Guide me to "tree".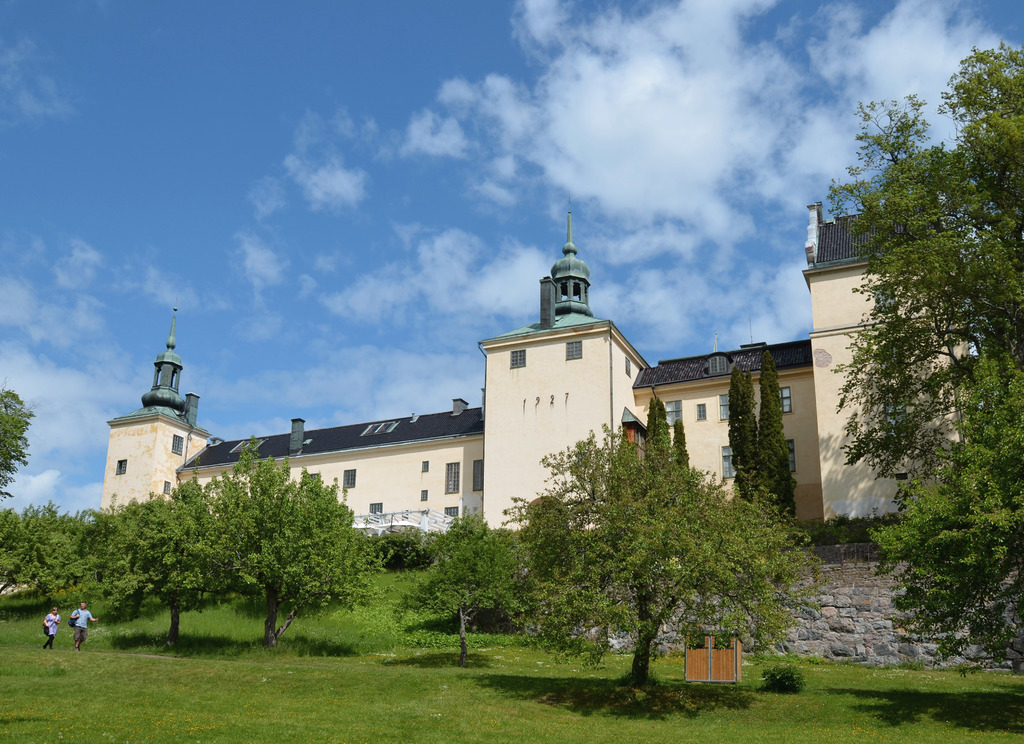
Guidance: (509,402,797,697).
